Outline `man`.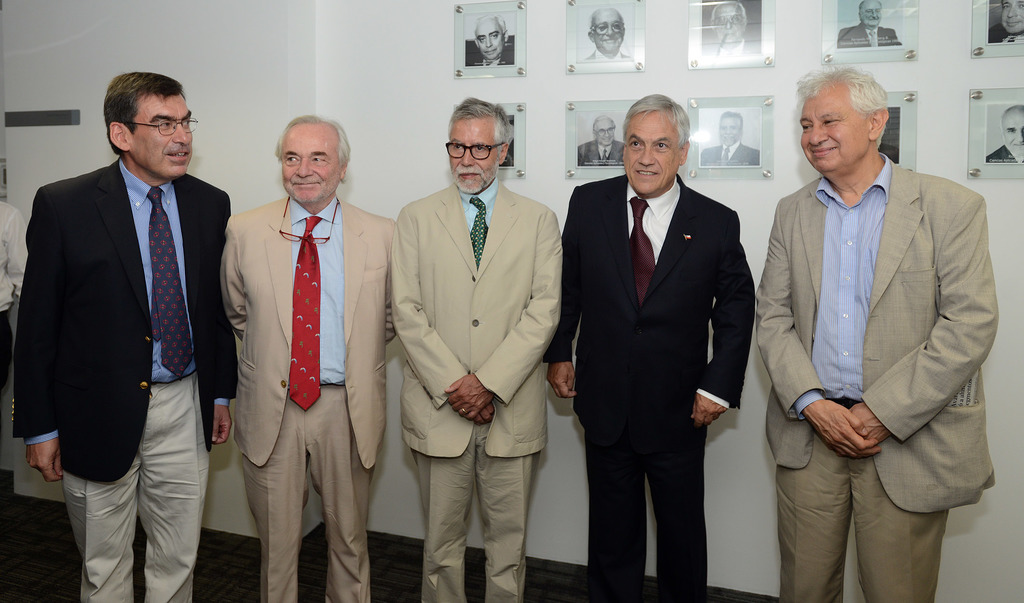
Outline: bbox=(216, 111, 400, 595).
